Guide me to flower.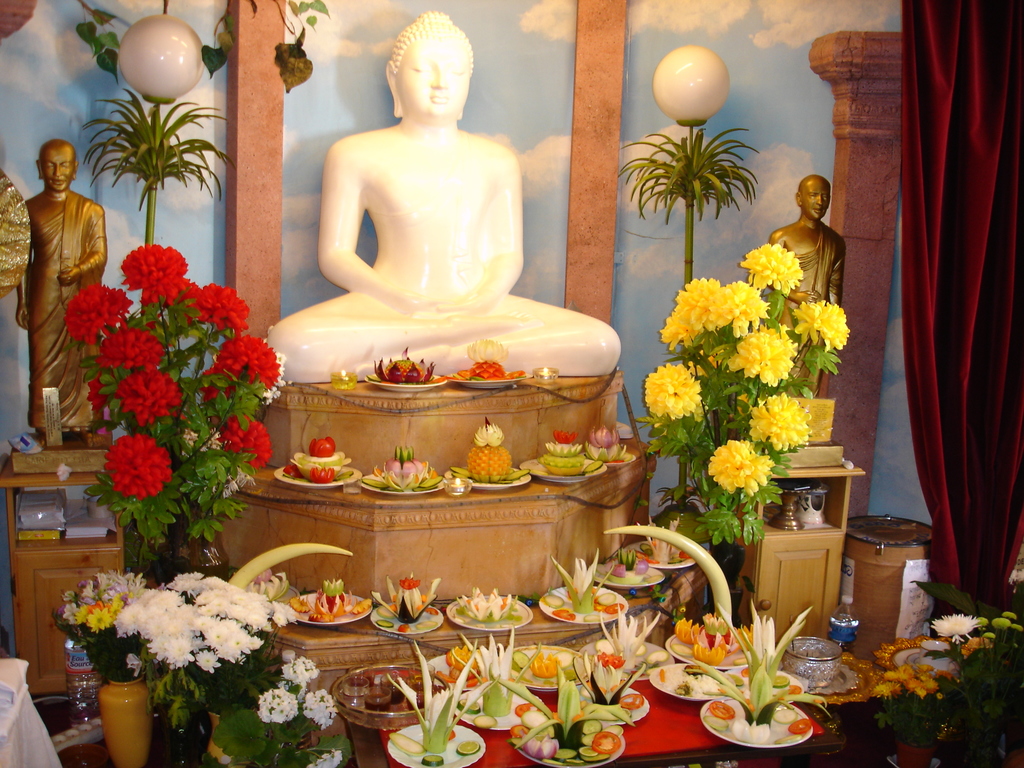
Guidance: l=707, t=435, r=774, b=500.
